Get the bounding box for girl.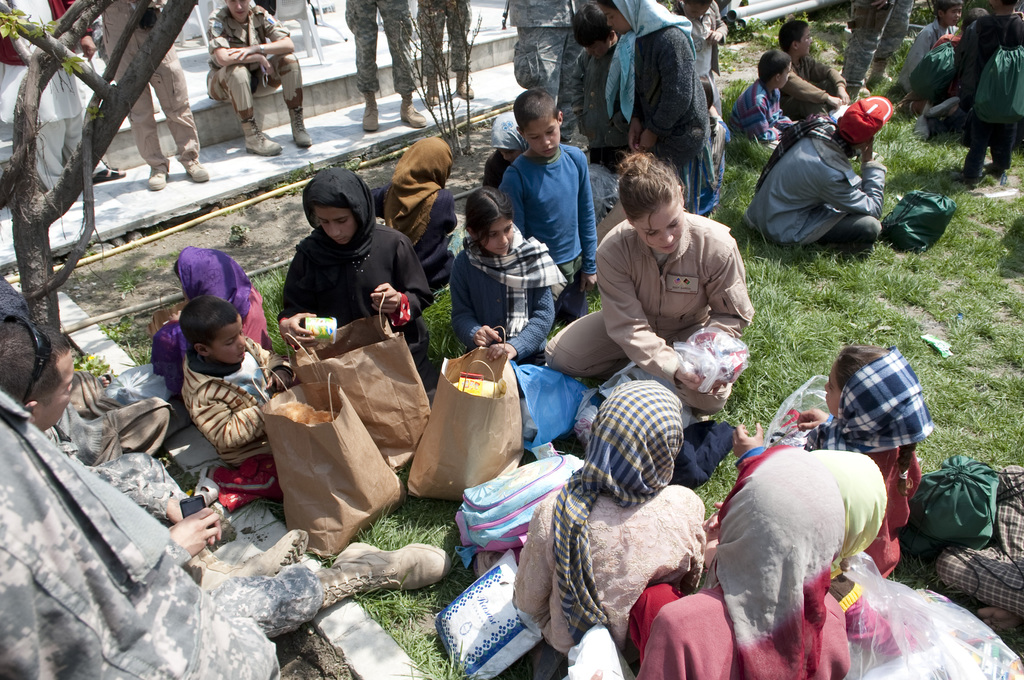
(x1=511, y1=379, x2=709, y2=656).
